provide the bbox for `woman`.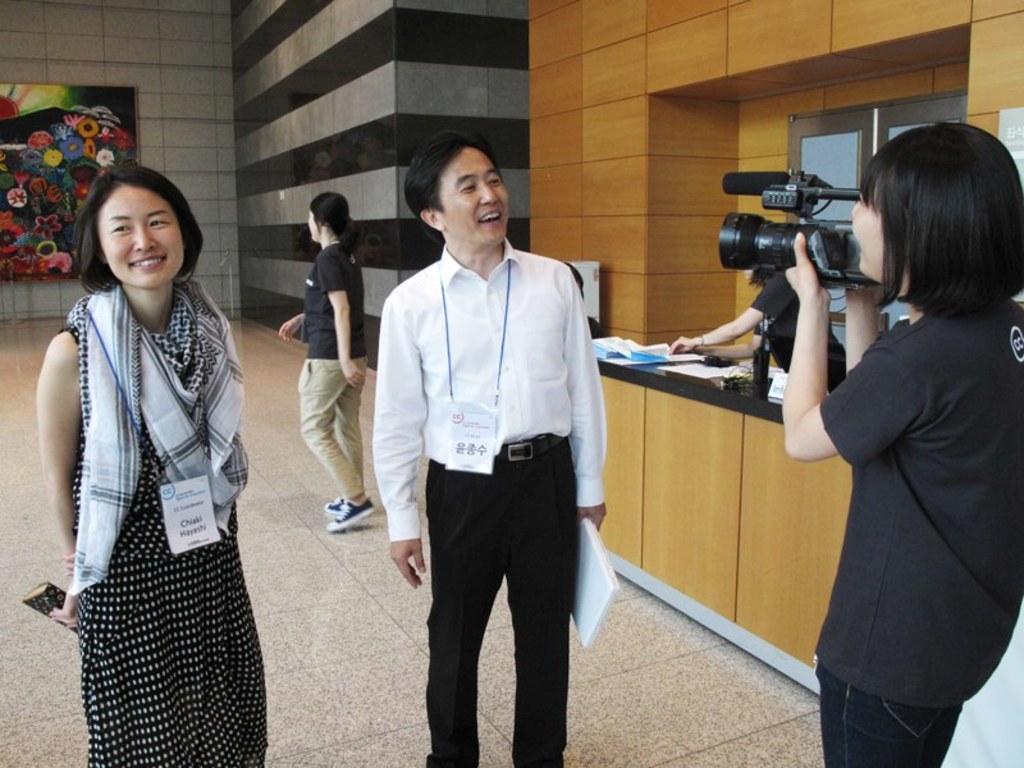
279,189,375,531.
